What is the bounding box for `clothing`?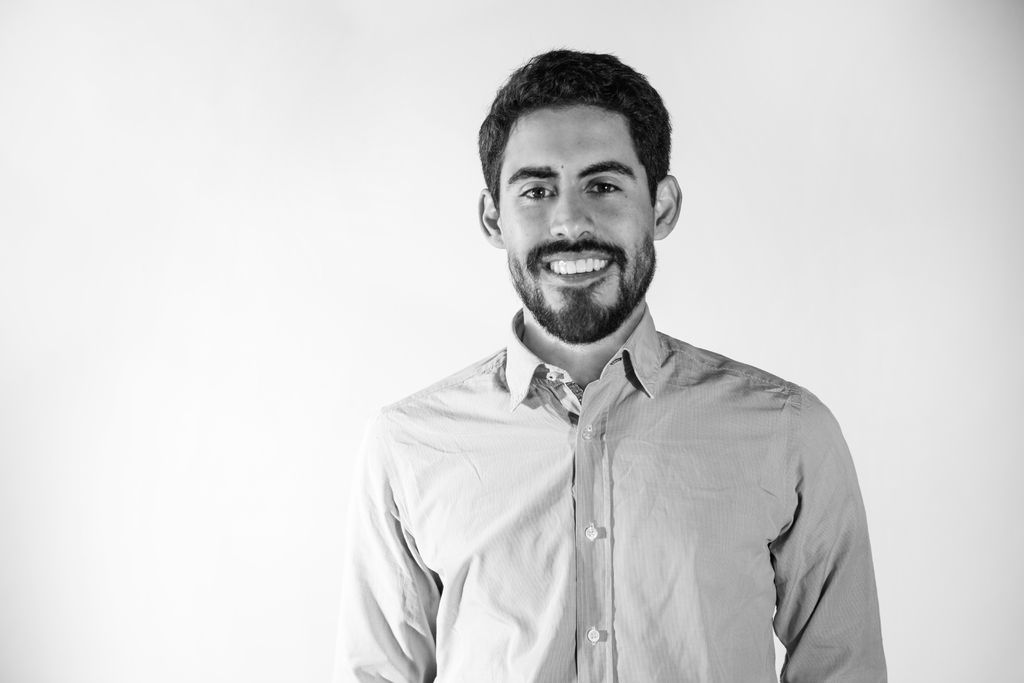
324/288/899/682.
